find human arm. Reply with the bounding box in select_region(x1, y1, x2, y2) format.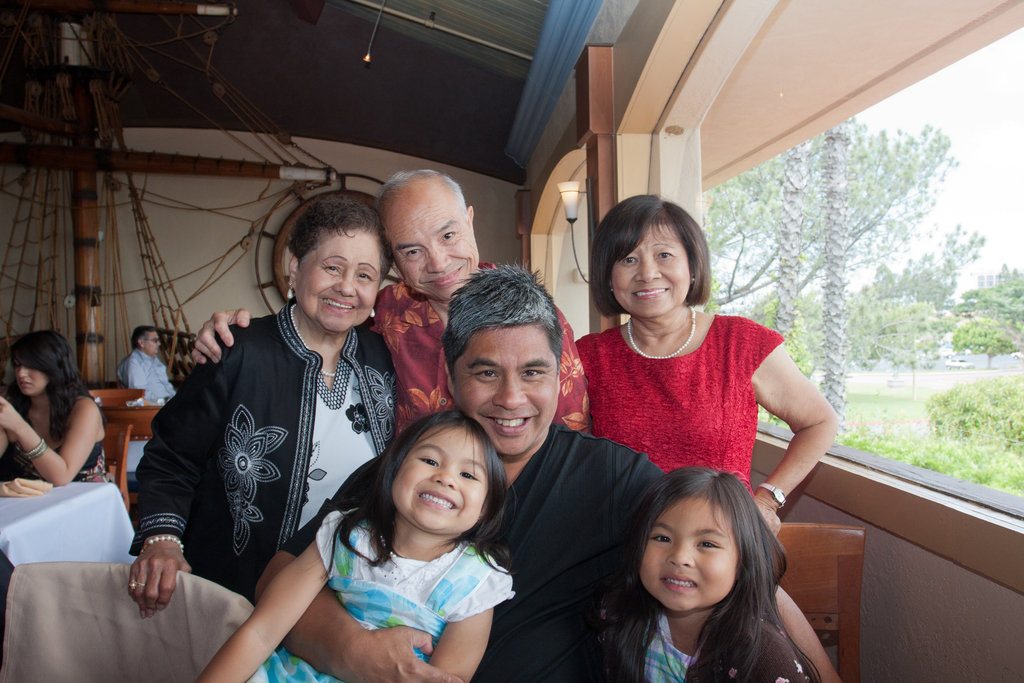
select_region(202, 512, 351, 682).
